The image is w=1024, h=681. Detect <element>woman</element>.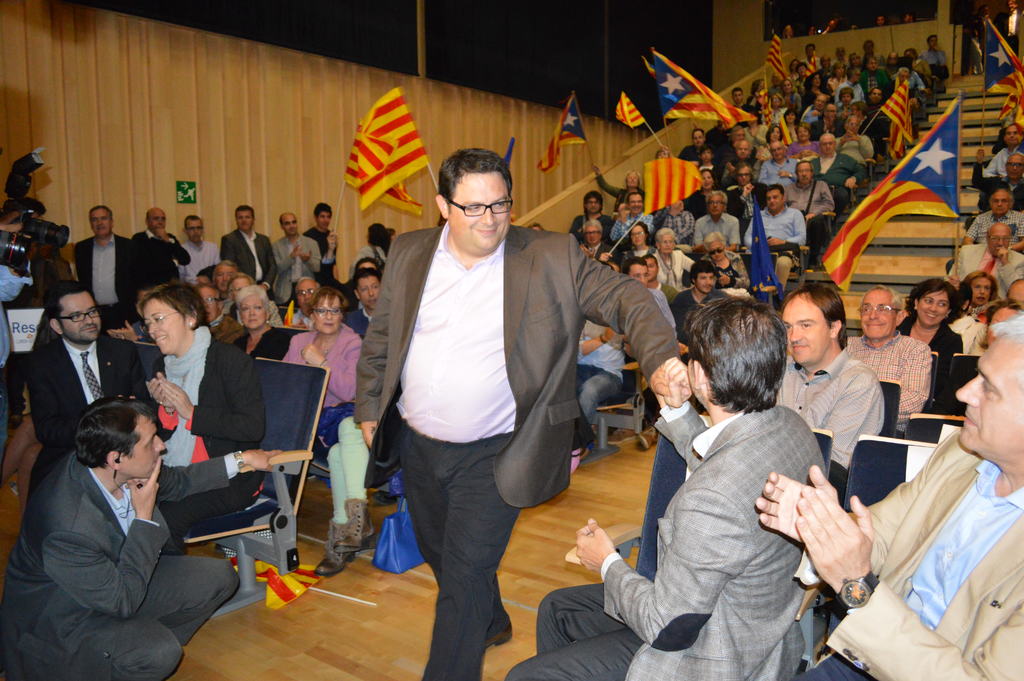
Detection: bbox=(837, 86, 850, 115).
